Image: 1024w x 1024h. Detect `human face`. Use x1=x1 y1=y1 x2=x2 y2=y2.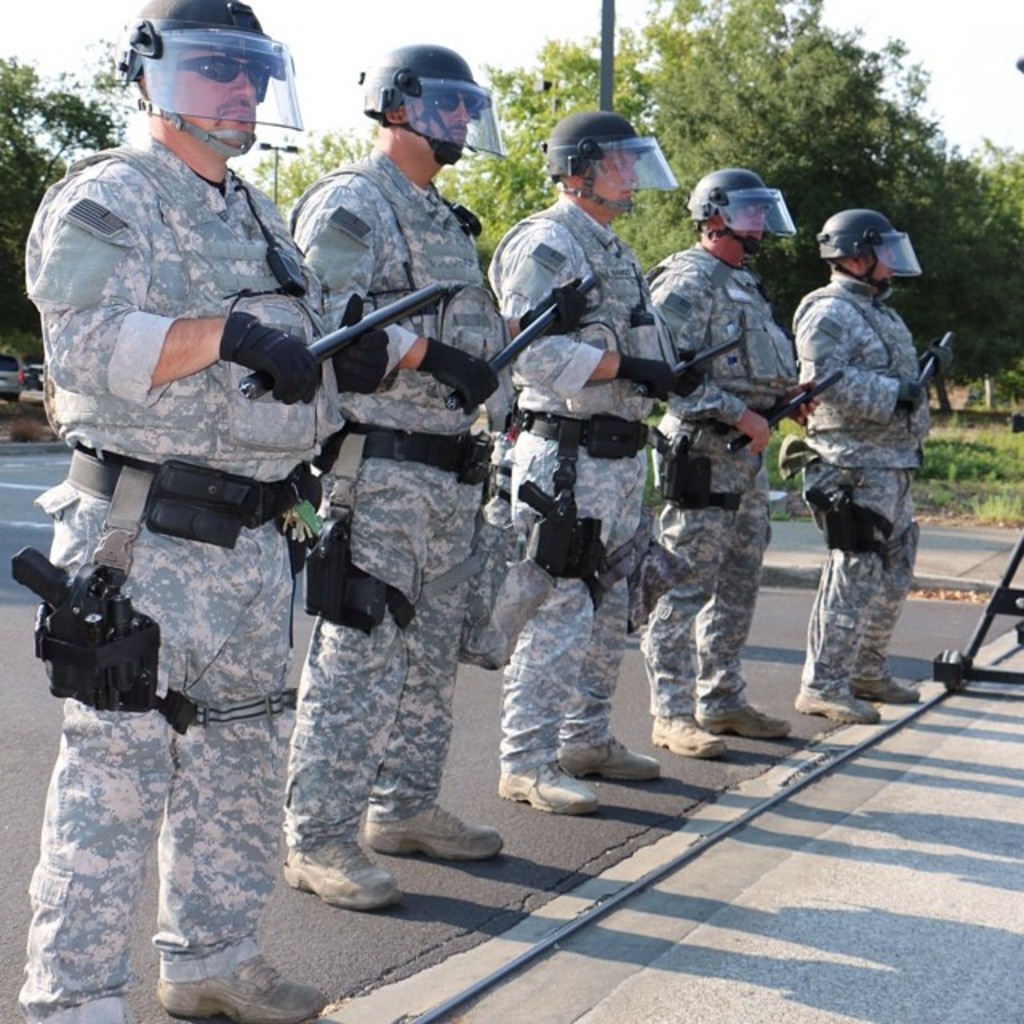
x1=410 y1=96 x2=474 y2=150.
